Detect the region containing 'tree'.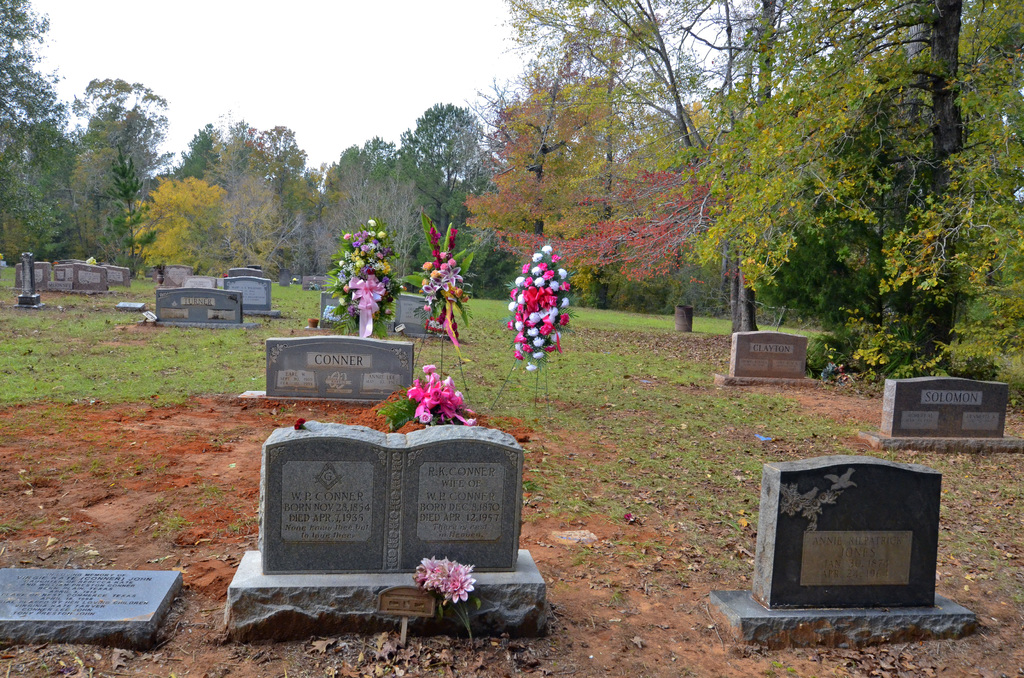
bbox=(0, 0, 73, 266).
